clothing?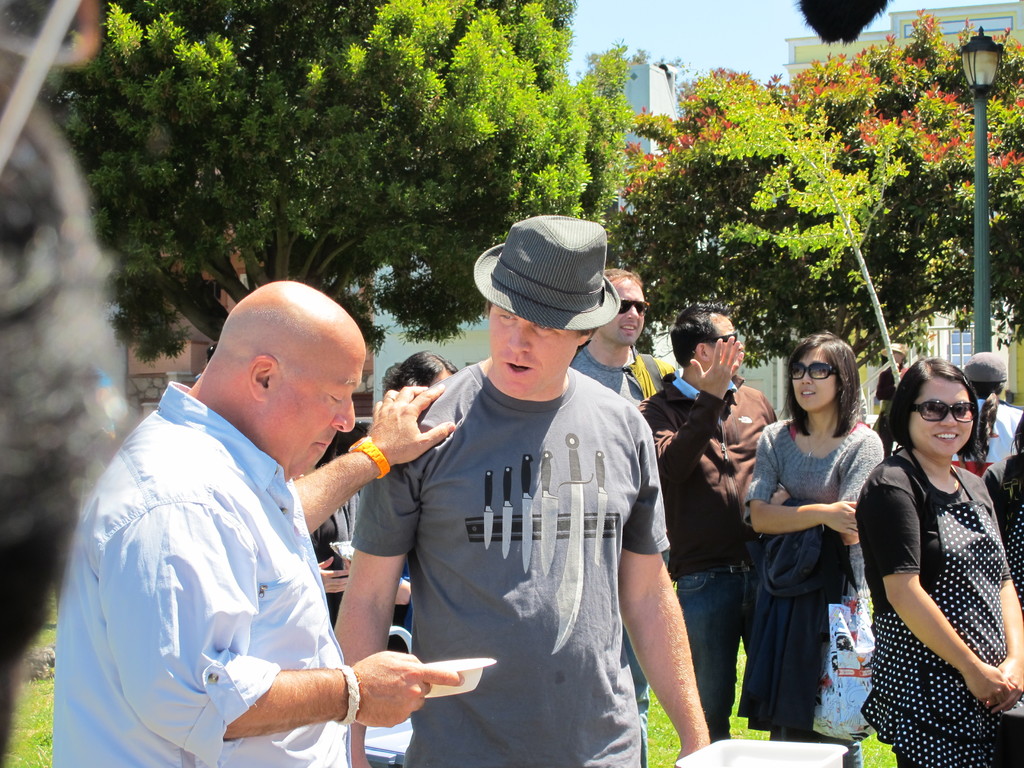
576:348:673:396
